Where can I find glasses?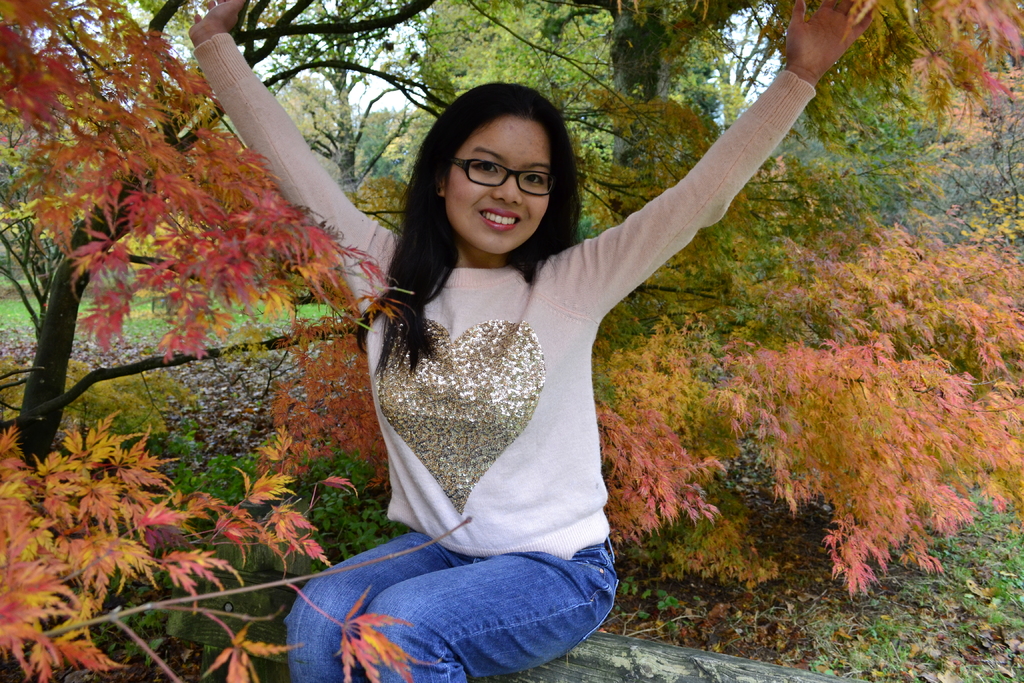
You can find it at [439, 149, 563, 197].
